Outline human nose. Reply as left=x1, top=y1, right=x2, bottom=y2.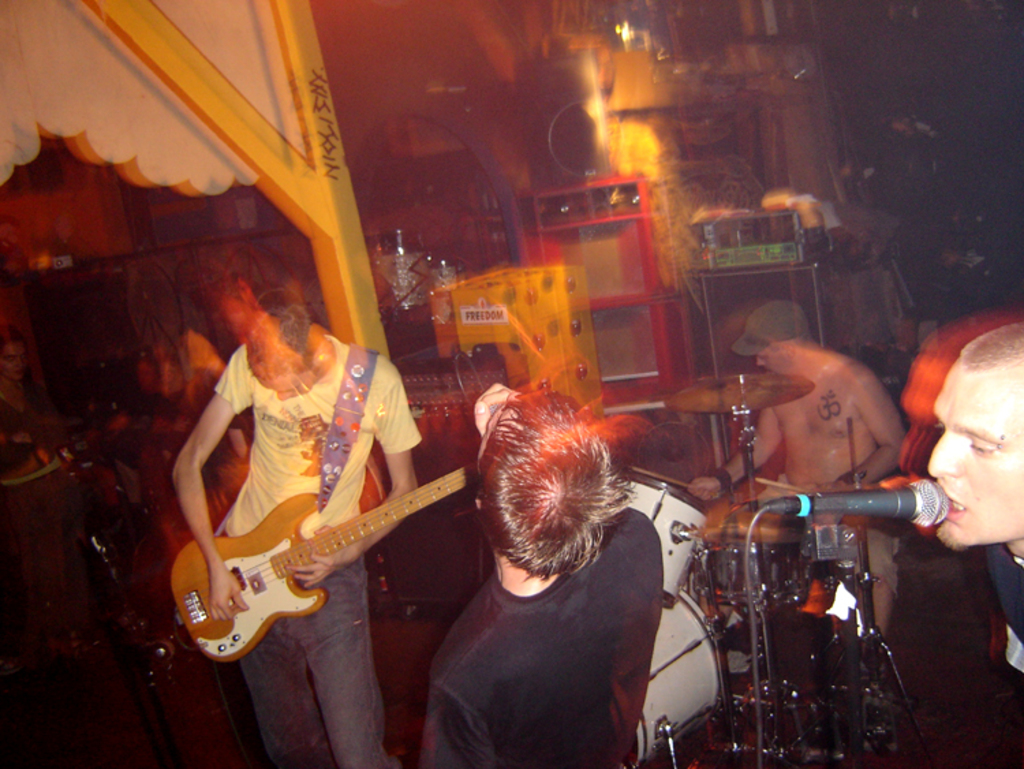
left=926, top=433, right=964, bottom=484.
